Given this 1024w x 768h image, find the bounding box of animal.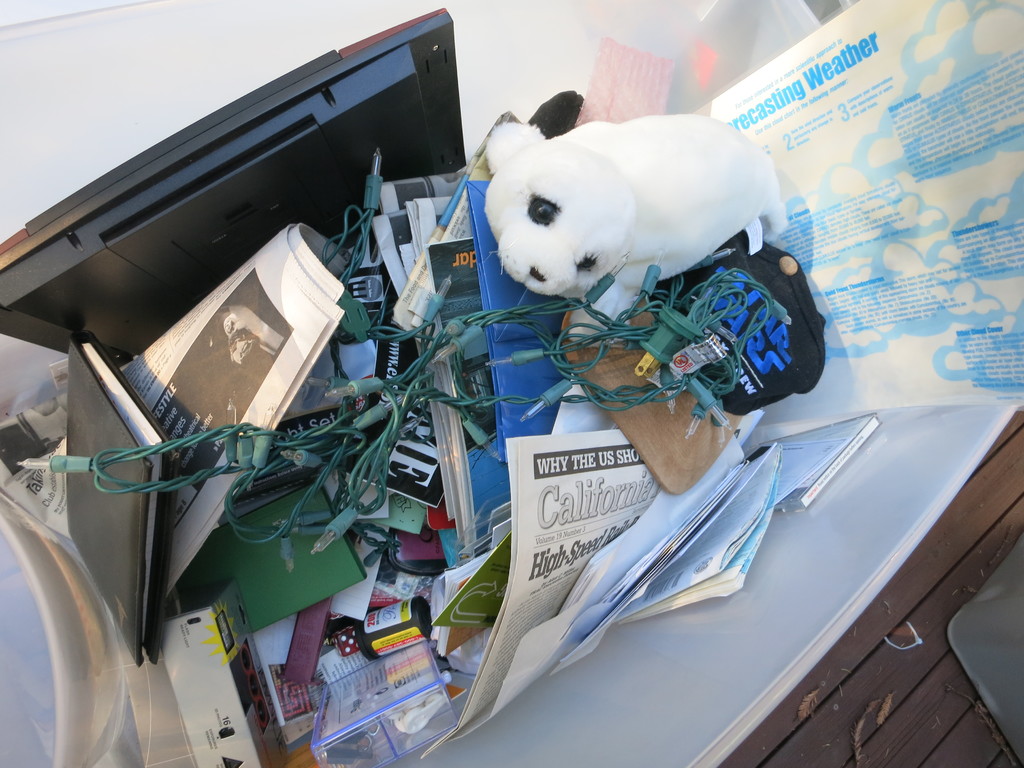
rect(483, 109, 790, 344).
